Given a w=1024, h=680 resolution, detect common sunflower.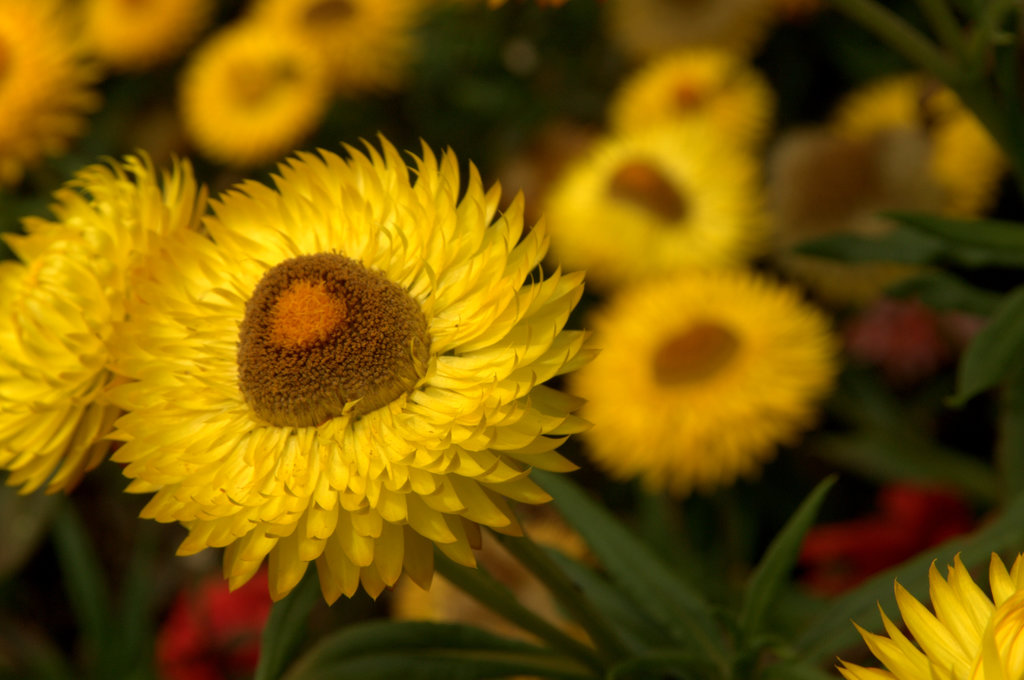
[x1=566, y1=242, x2=861, y2=528].
